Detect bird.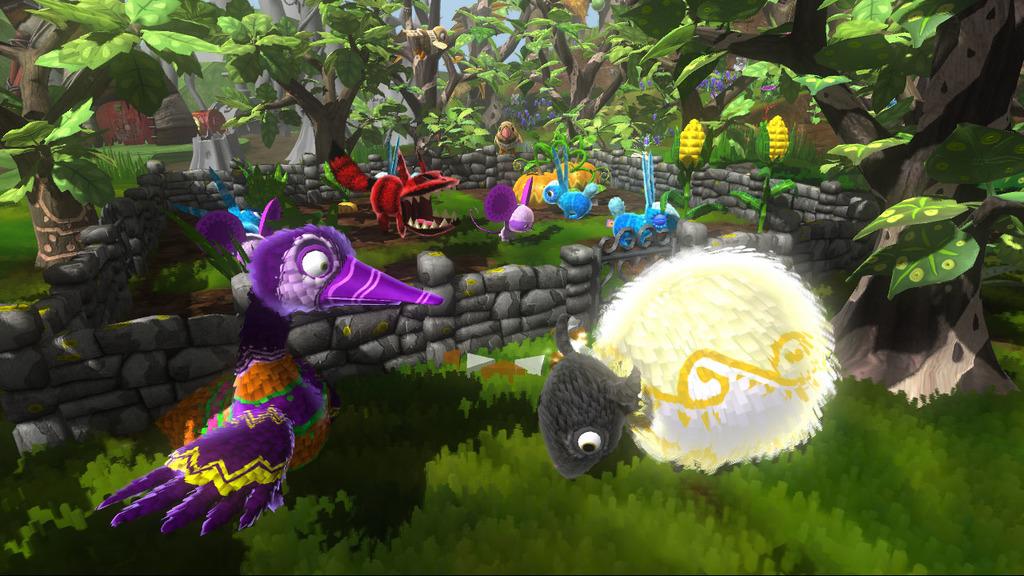
Detected at box=[91, 198, 446, 538].
